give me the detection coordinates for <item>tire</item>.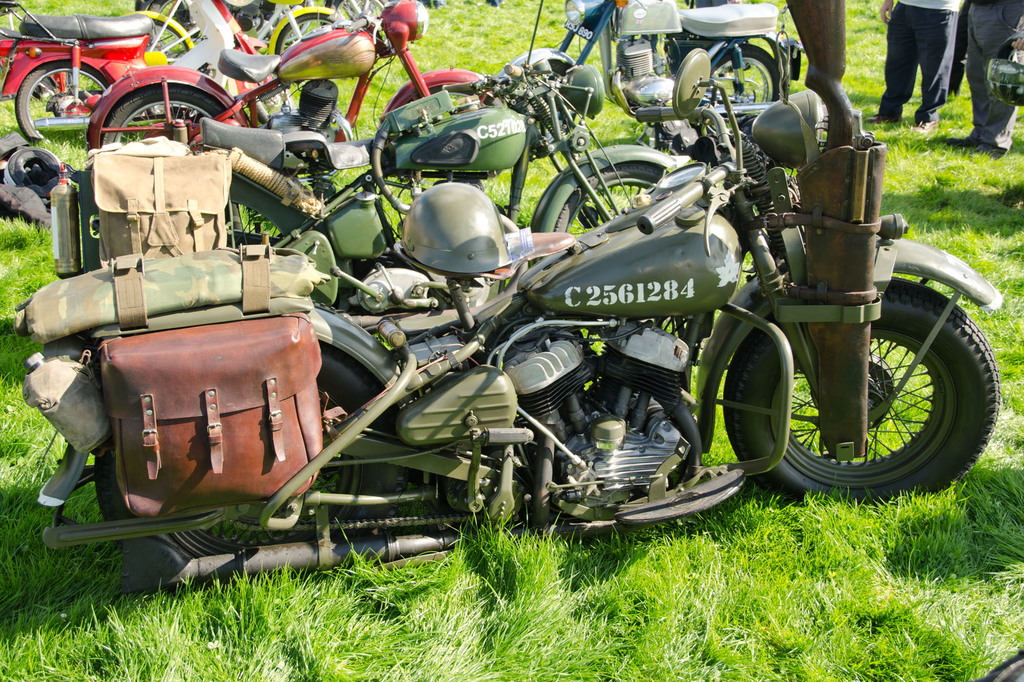
[227, 202, 280, 249].
